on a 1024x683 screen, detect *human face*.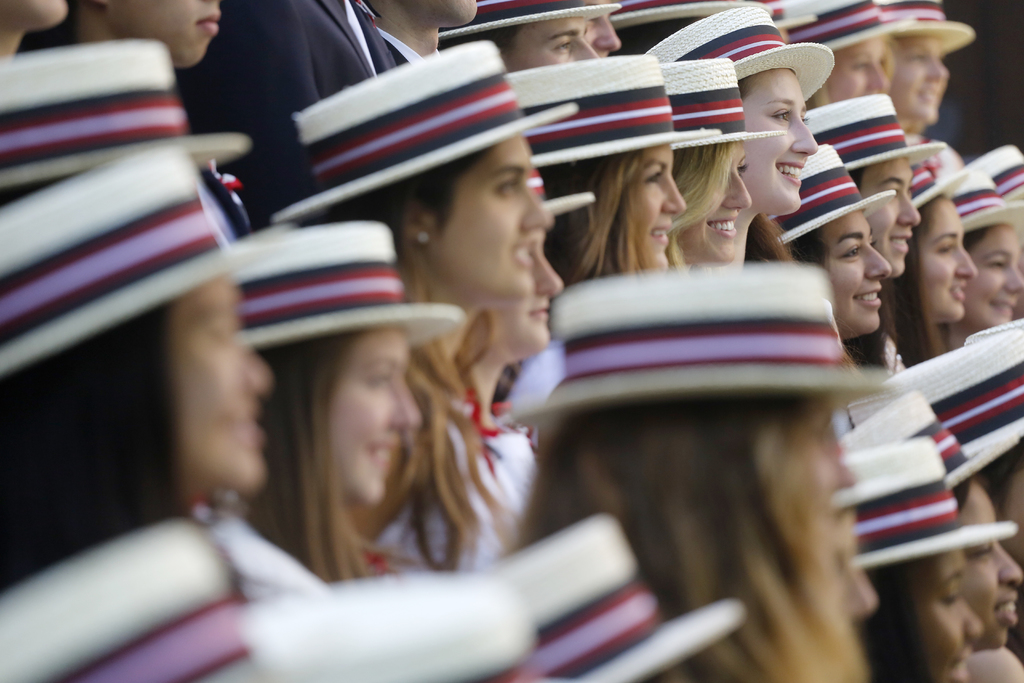
bbox=(998, 473, 1023, 563).
